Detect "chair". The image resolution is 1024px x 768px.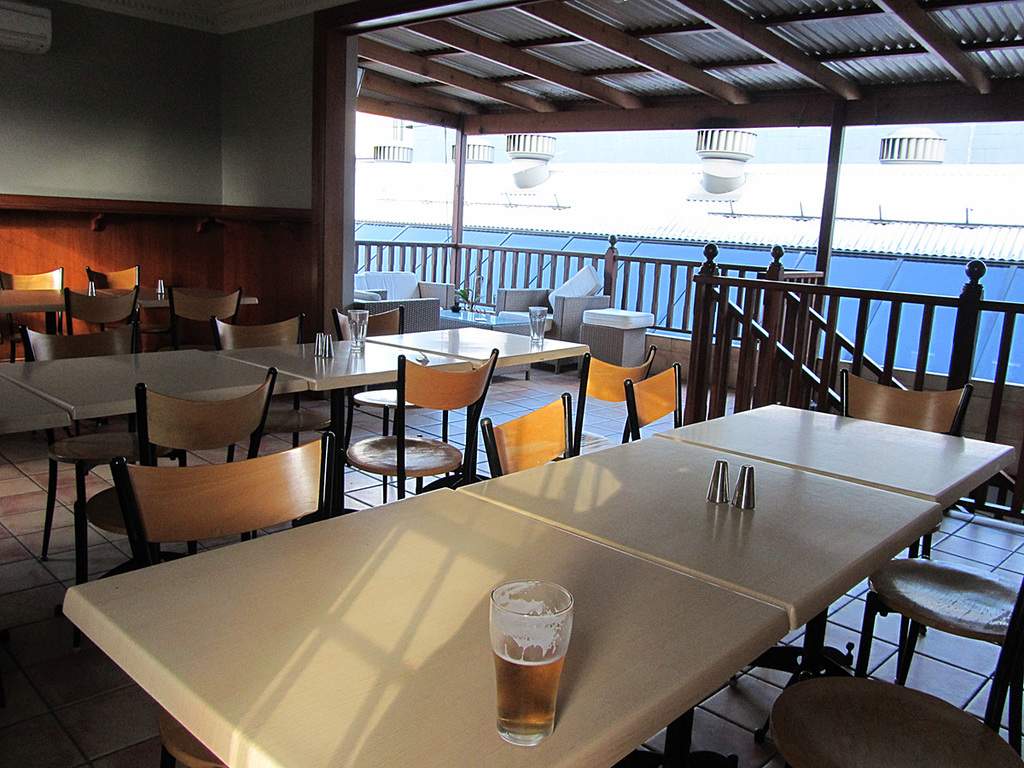
620, 359, 685, 442.
